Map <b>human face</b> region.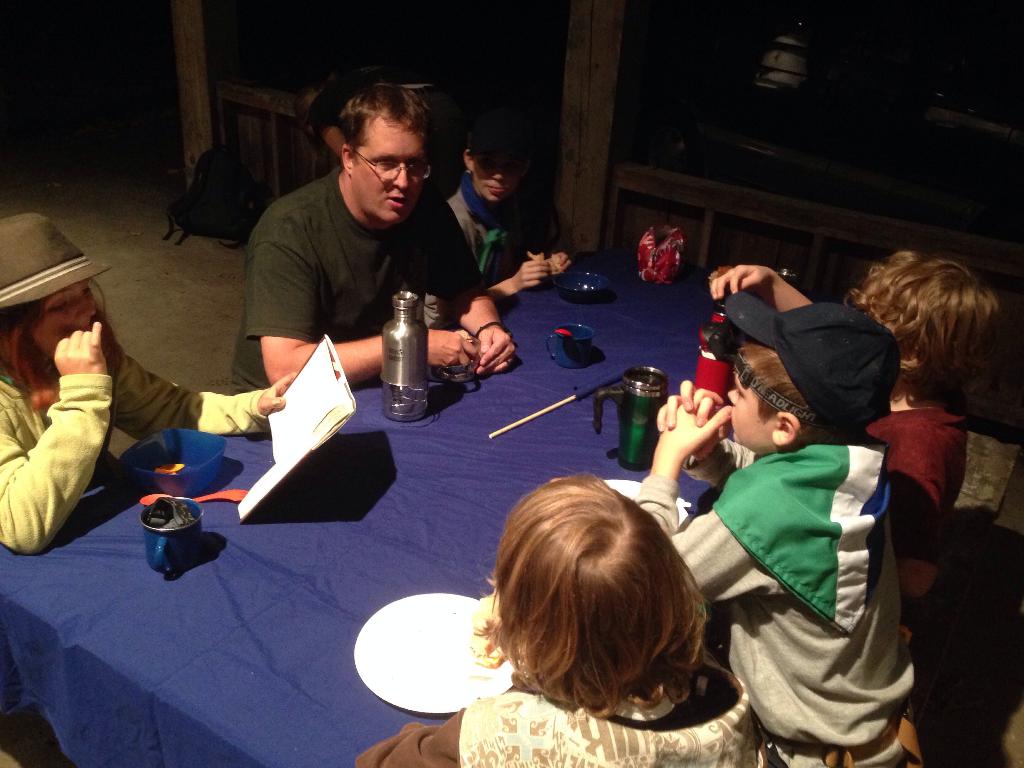
Mapped to 476, 158, 520, 200.
